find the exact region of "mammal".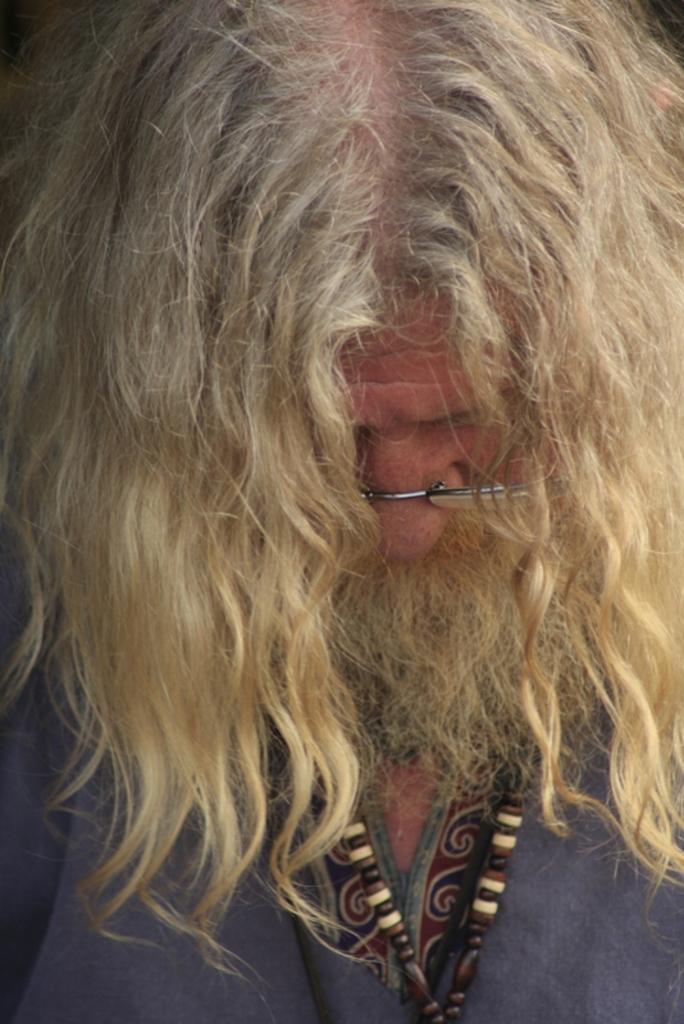
Exact region: [0, 0, 683, 1019].
